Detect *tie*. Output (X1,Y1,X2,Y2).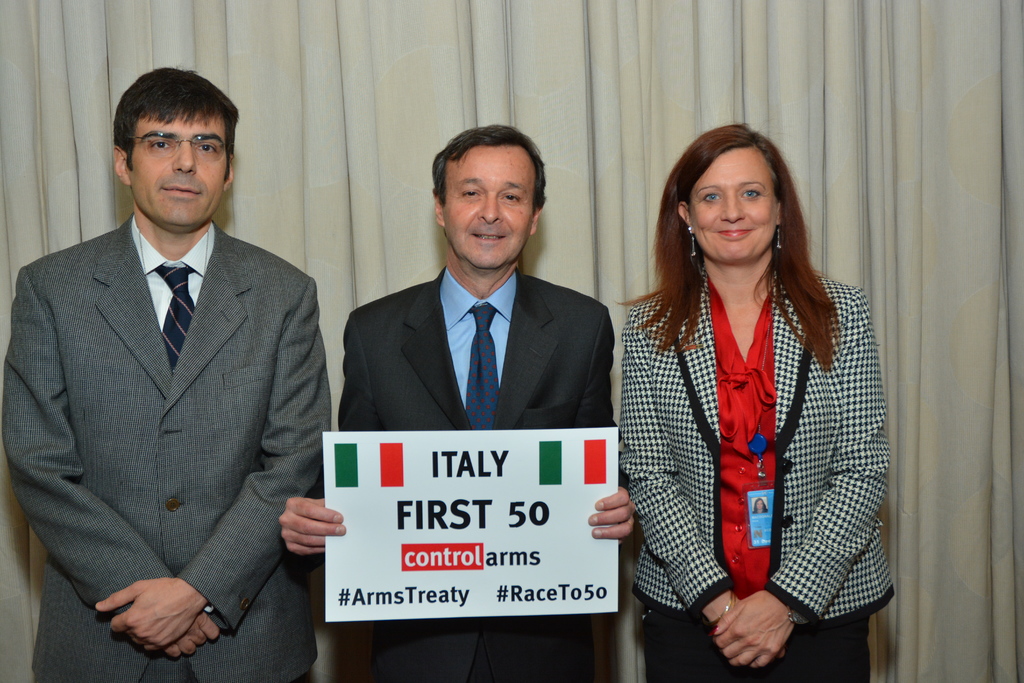
(466,305,507,438).
